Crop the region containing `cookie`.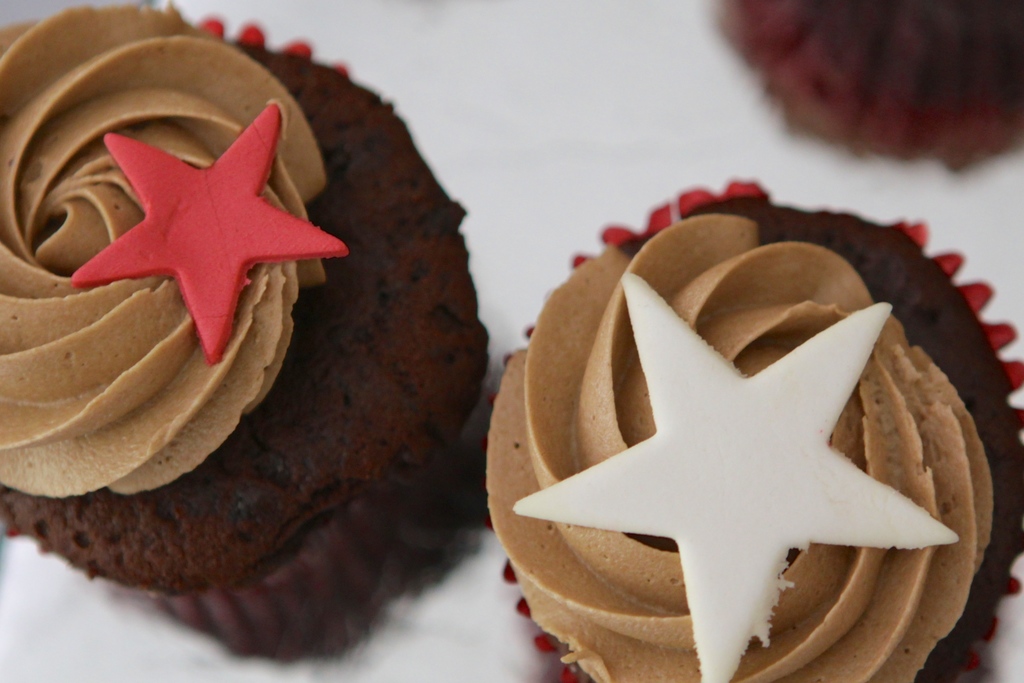
Crop region: detection(717, 0, 1023, 175).
